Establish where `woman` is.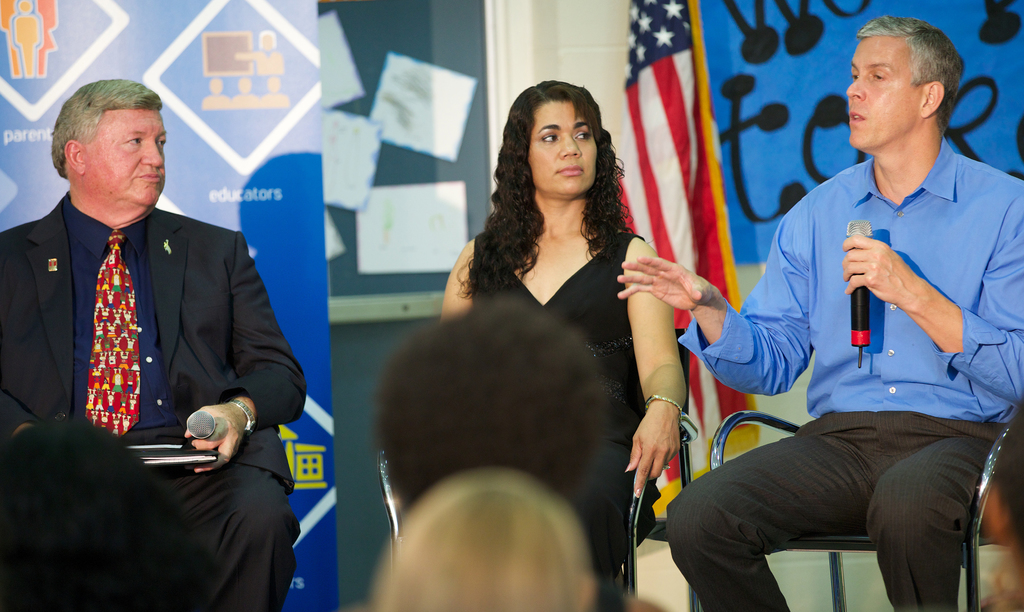
Established at (left=433, top=85, right=667, bottom=611).
